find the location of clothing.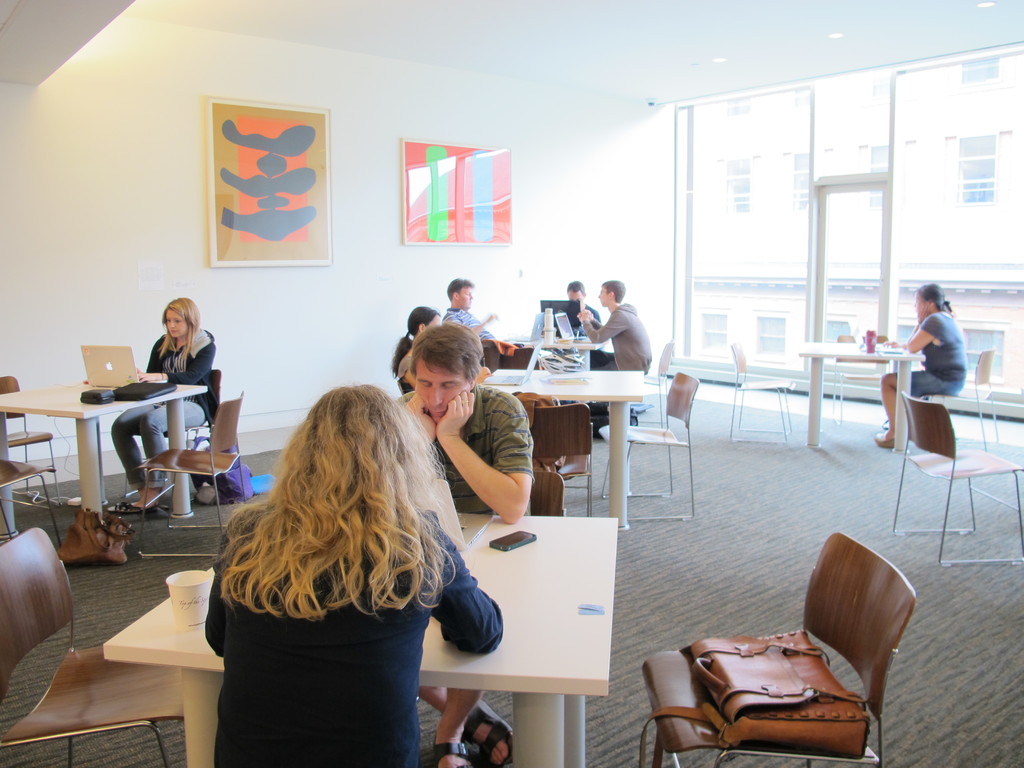
Location: (909,312,967,399).
